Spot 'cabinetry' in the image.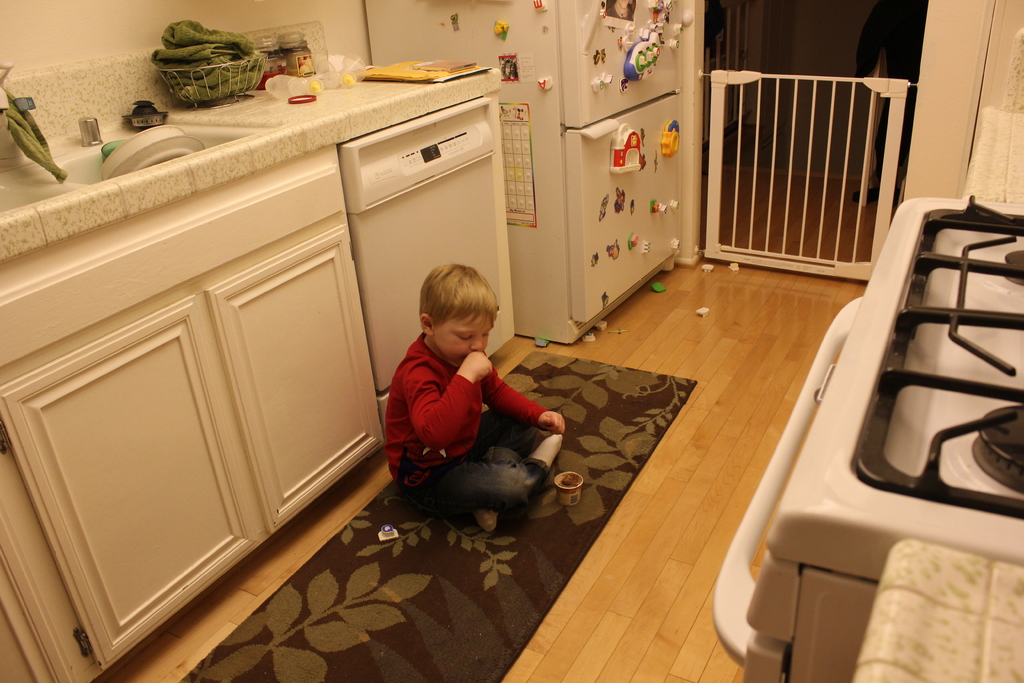
'cabinetry' found at pyautogui.locateOnScreen(0, 55, 511, 682).
